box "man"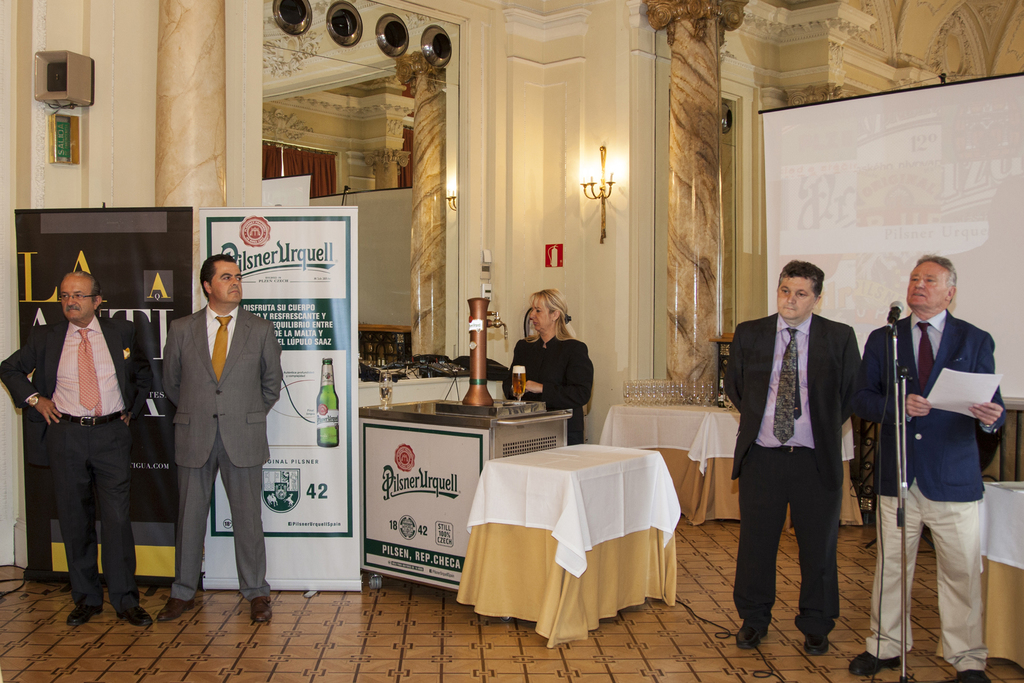
<box>0,273,150,627</box>
